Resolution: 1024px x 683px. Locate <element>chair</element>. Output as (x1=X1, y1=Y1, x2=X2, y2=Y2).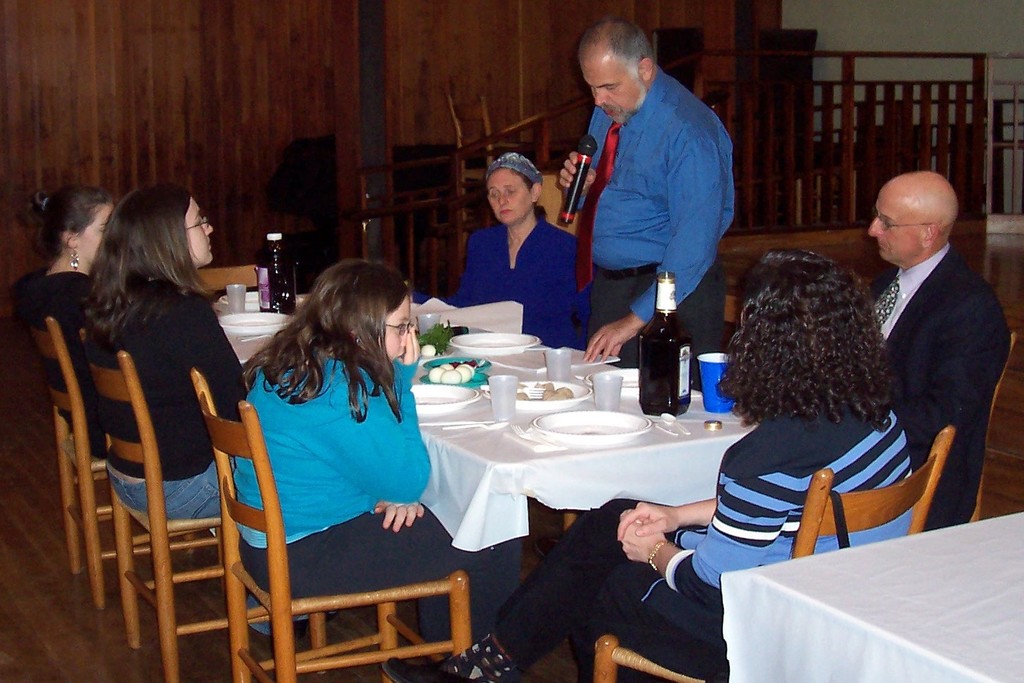
(x1=591, y1=425, x2=956, y2=682).
